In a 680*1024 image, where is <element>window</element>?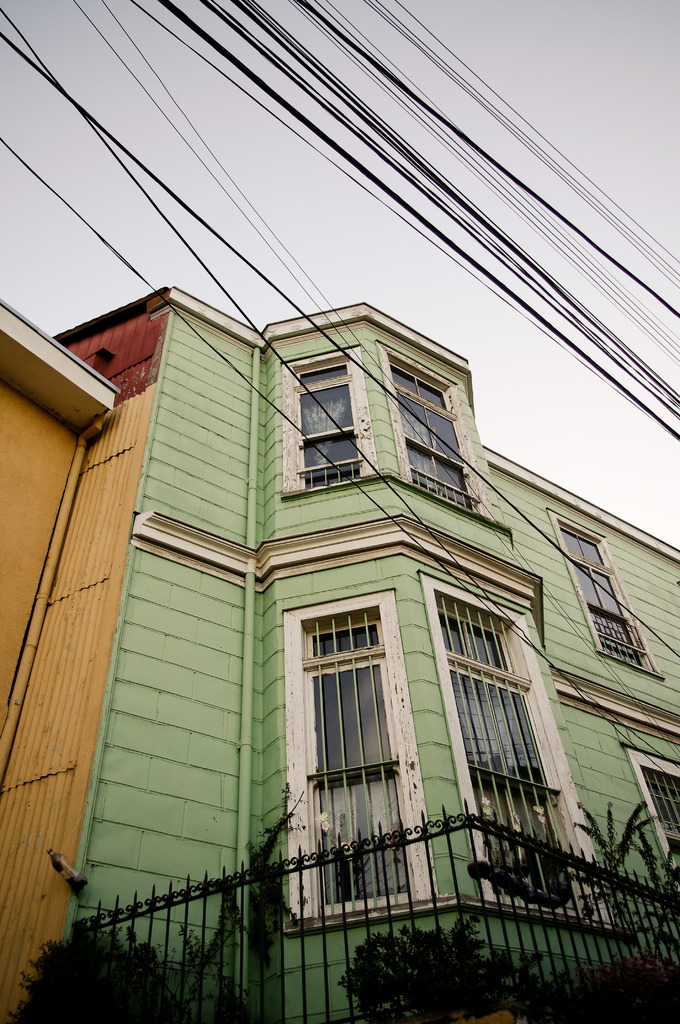
[553,524,644,664].
